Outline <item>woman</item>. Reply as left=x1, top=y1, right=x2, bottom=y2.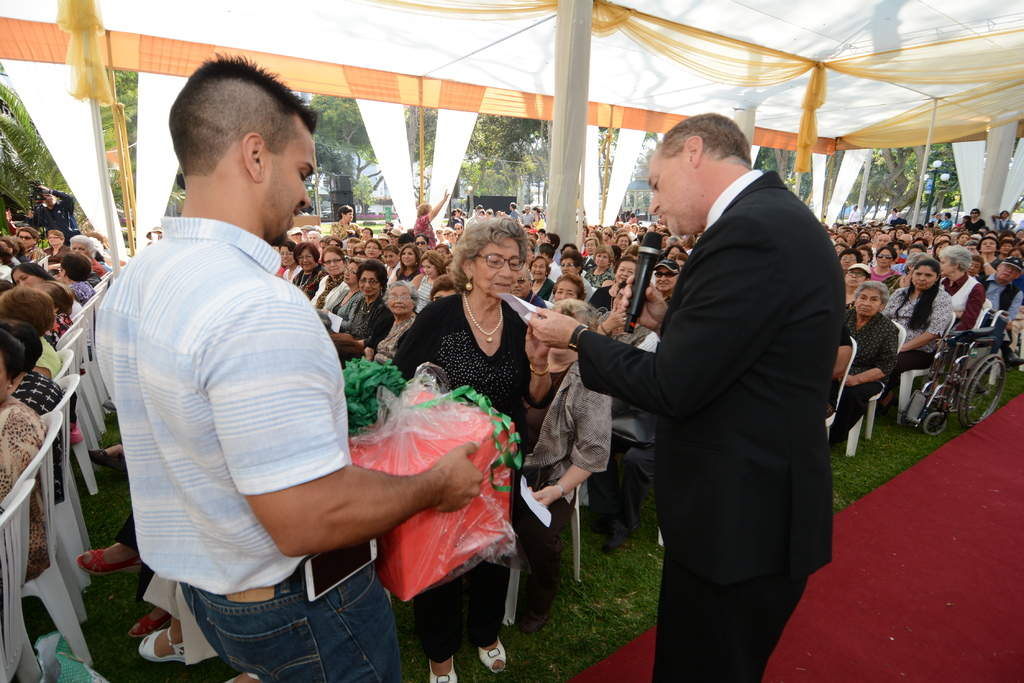
left=1, top=323, right=67, bottom=417.
